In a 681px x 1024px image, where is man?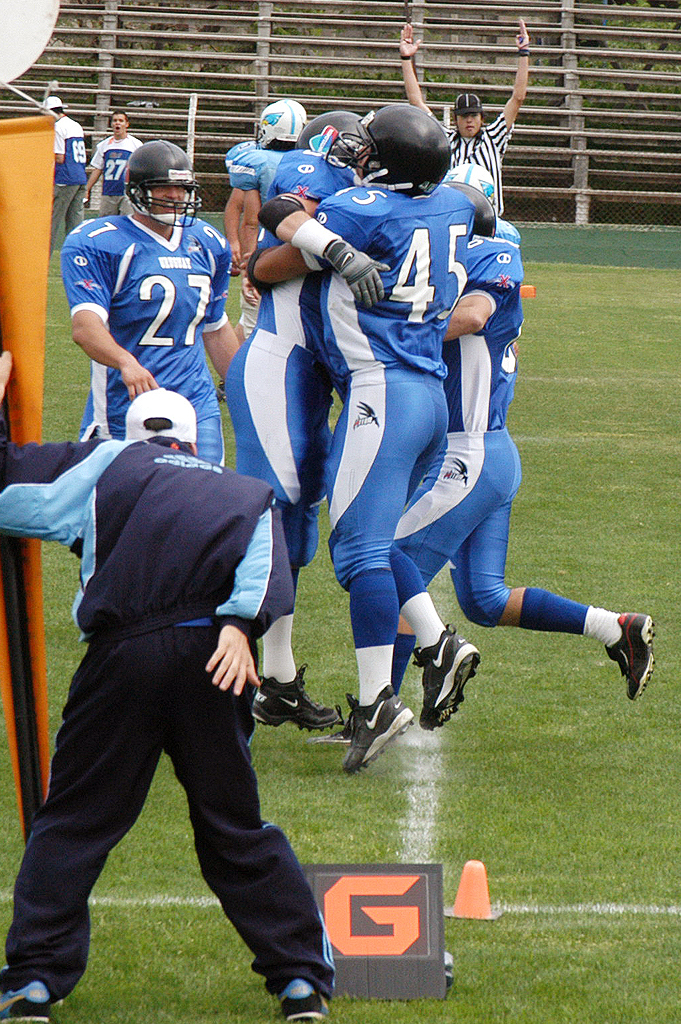
pyautogui.locateOnScreen(0, 358, 341, 1023).
